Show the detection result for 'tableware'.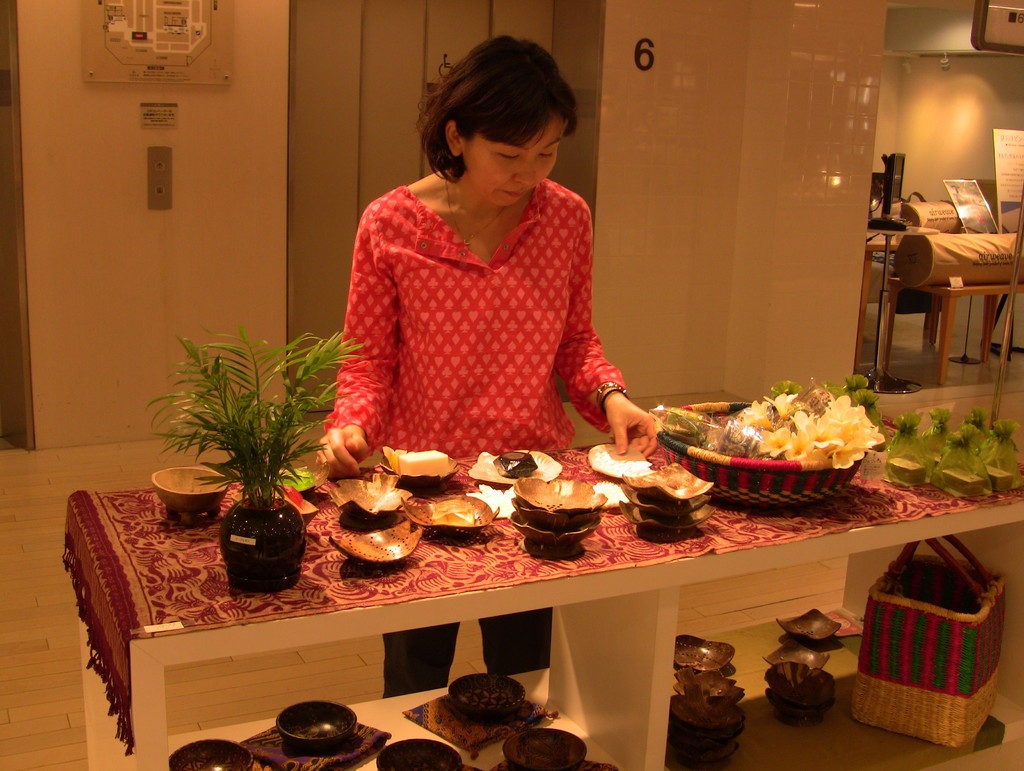
[left=767, top=663, right=840, bottom=704].
